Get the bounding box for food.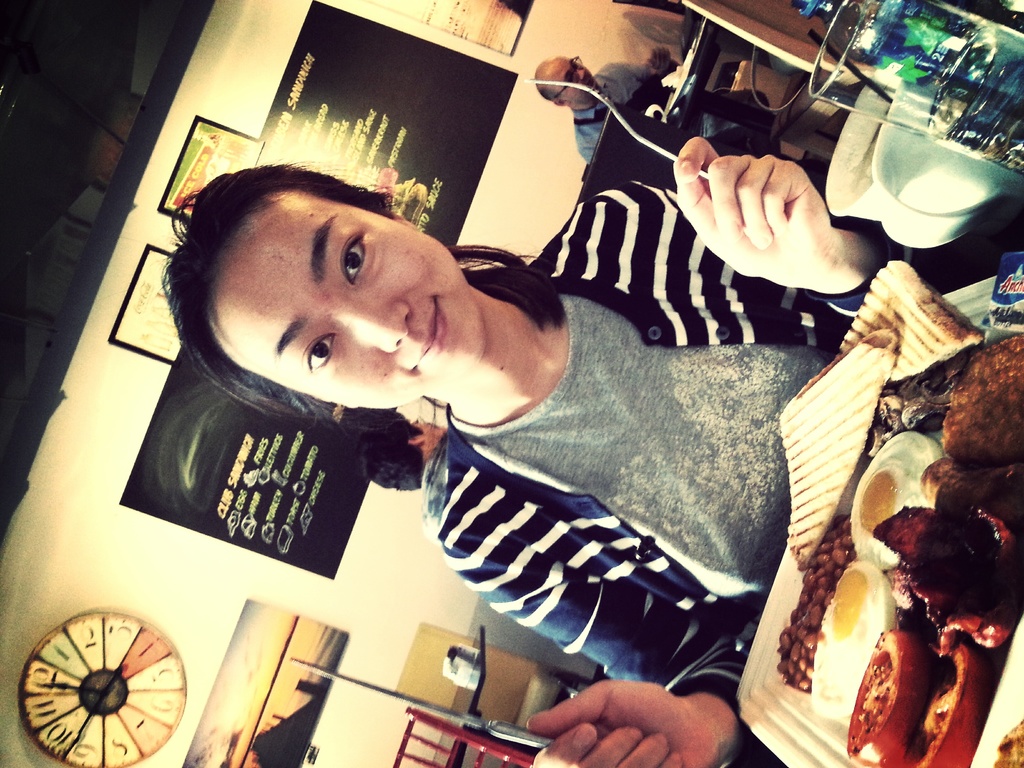
bbox(810, 564, 889, 721).
